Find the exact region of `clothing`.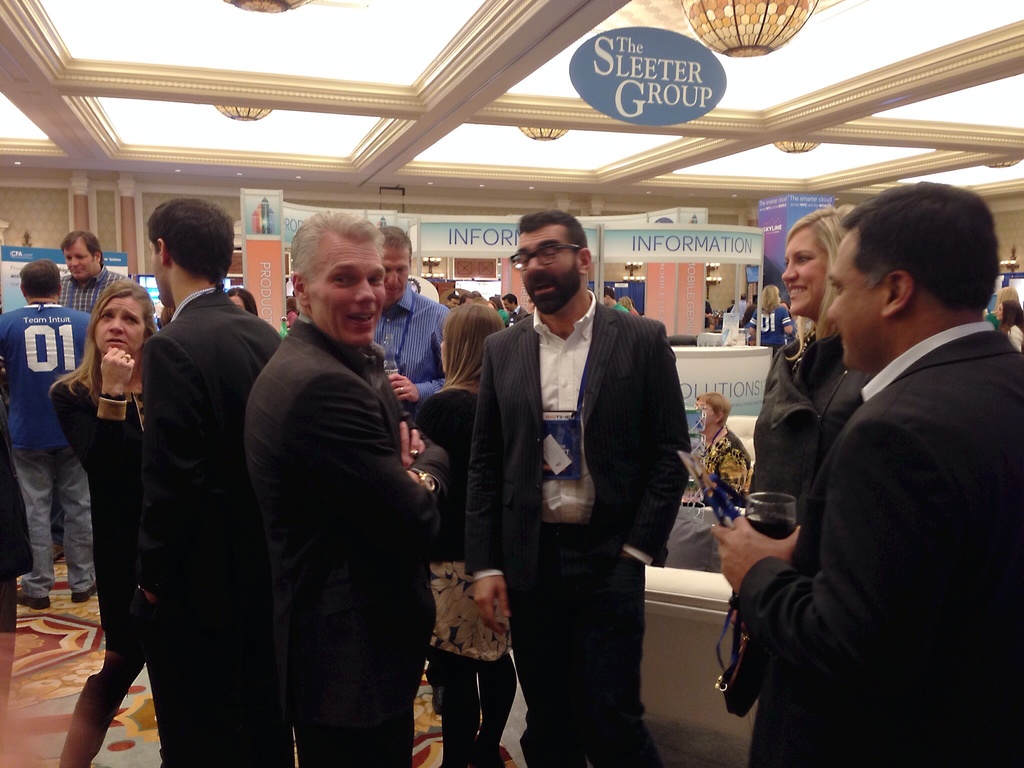
Exact region: {"left": 56, "top": 349, "right": 166, "bottom": 767}.
